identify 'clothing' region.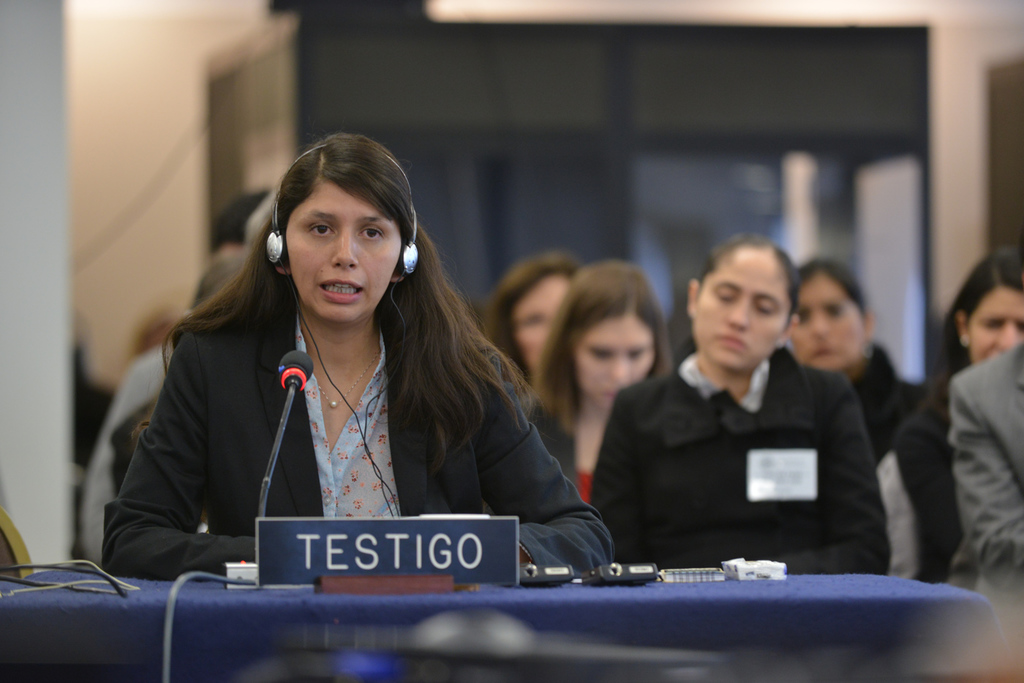
Region: crop(899, 386, 954, 586).
